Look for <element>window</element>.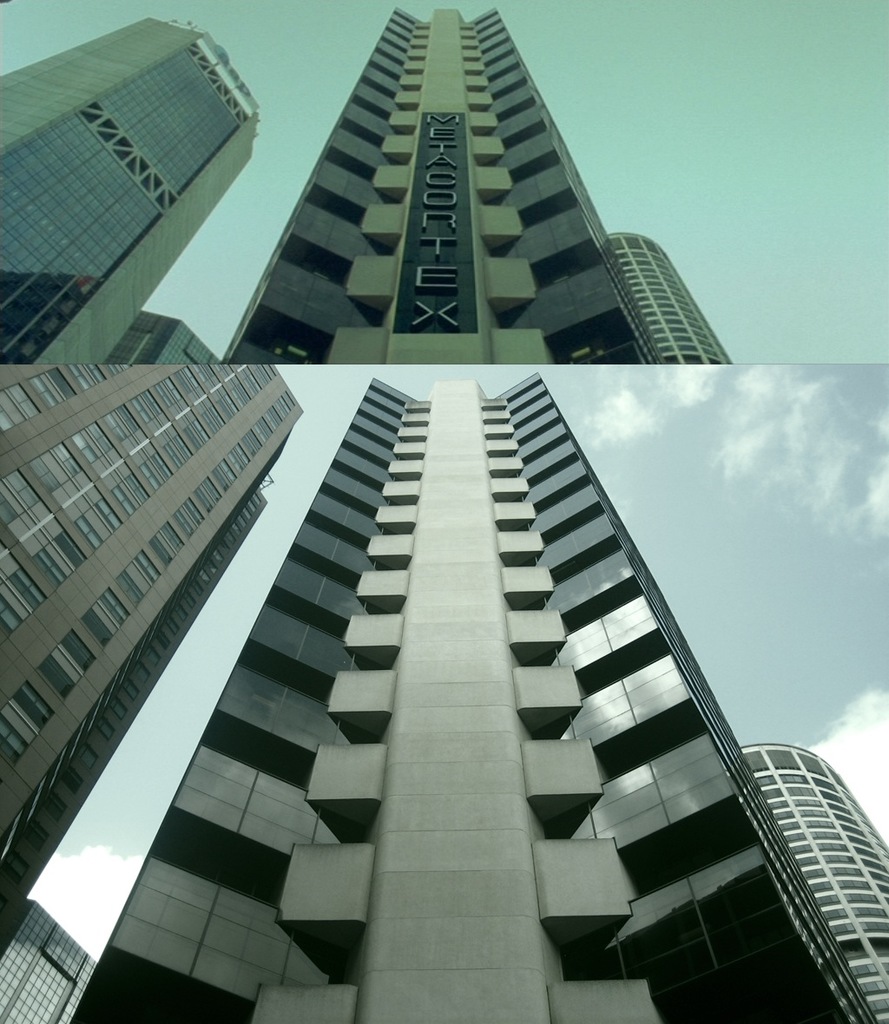
Found: (left=634, top=259, right=655, bottom=266).
